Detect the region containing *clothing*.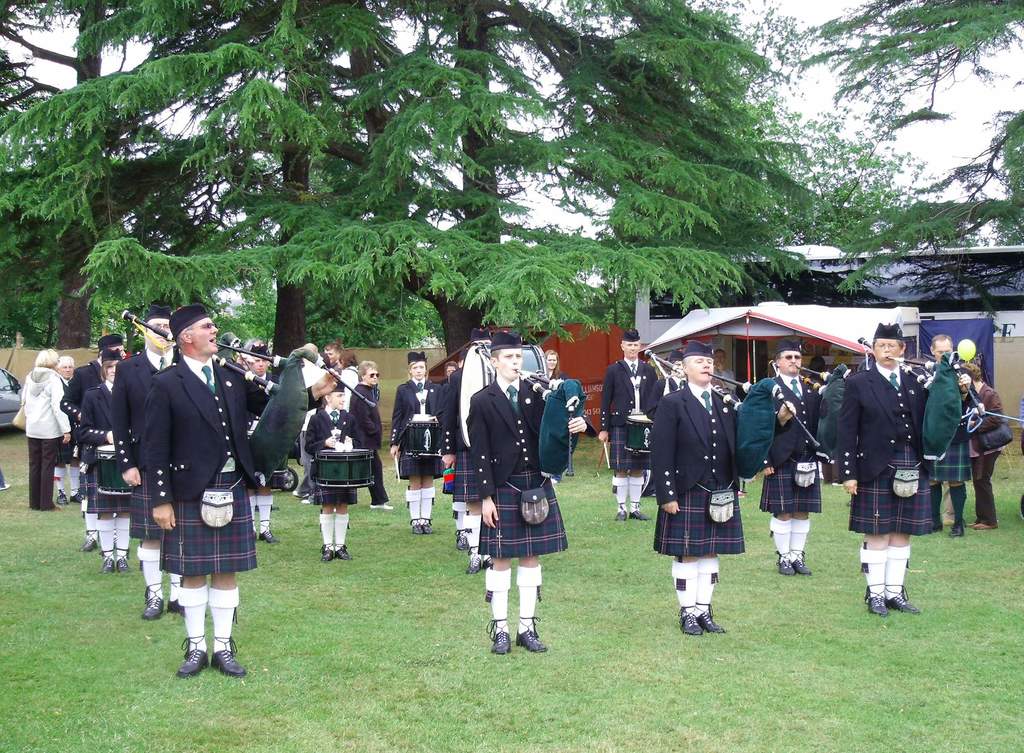
l=524, t=368, r=567, b=470.
